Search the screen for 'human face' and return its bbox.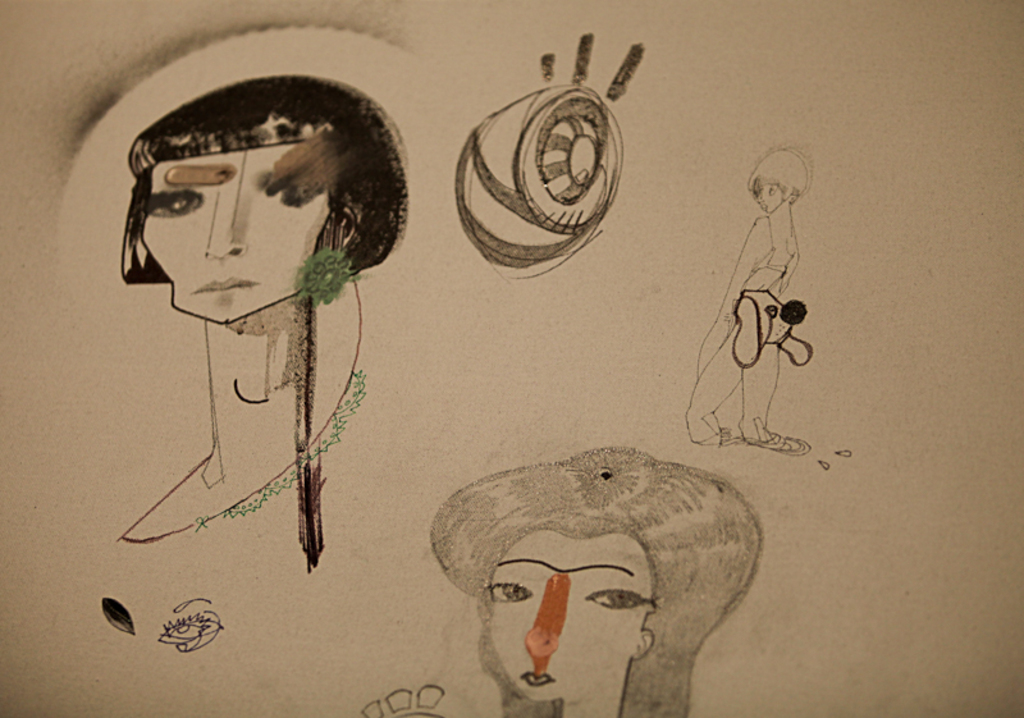
Found: bbox=[490, 538, 655, 704].
